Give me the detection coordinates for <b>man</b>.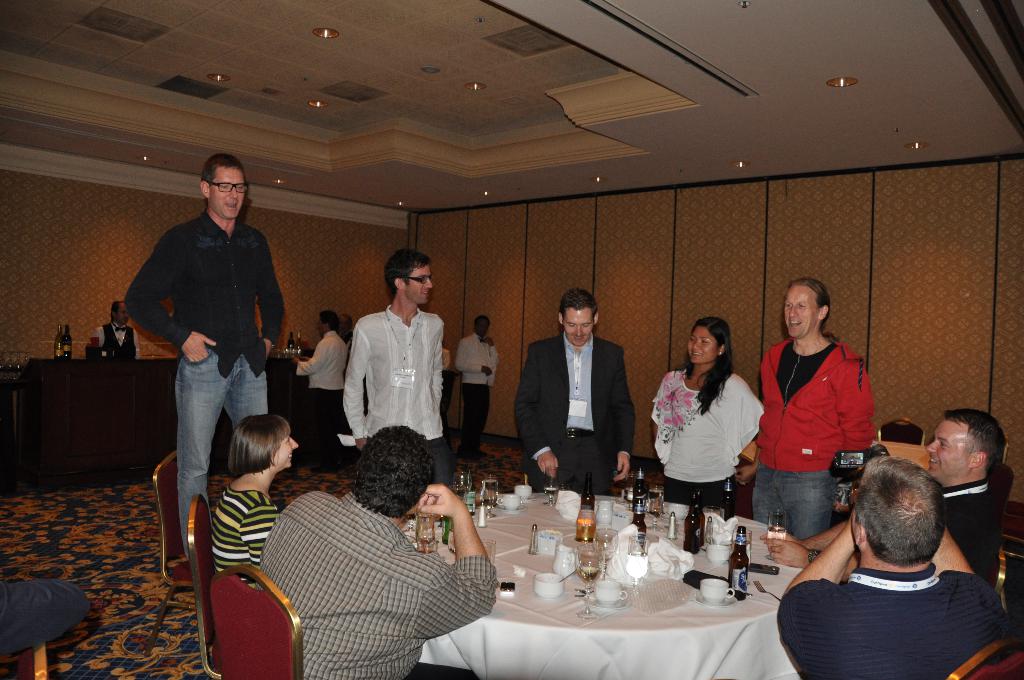
detection(455, 318, 499, 441).
